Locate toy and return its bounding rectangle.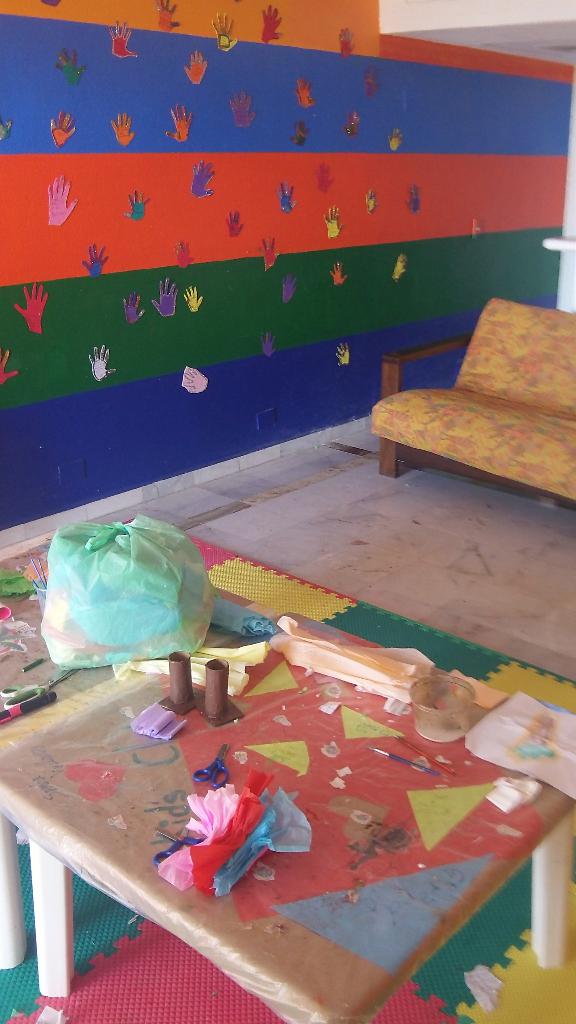
323:264:344:287.
